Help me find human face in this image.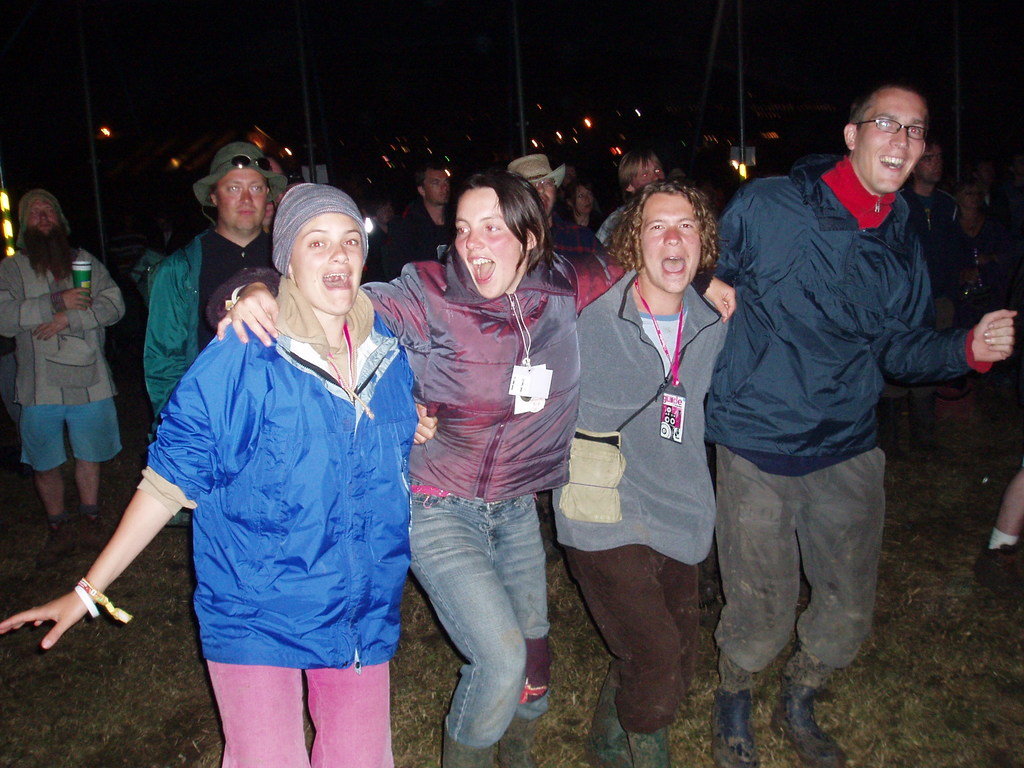
Found it: left=576, top=192, right=593, bottom=209.
